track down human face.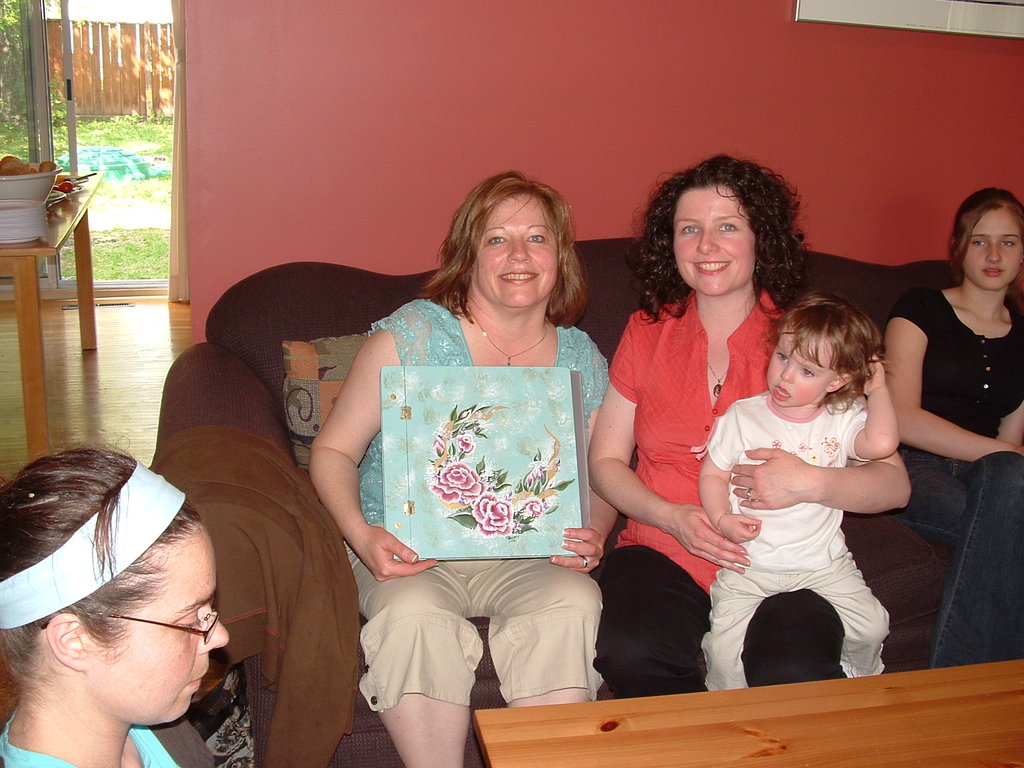
Tracked to x1=472, y1=192, x2=558, y2=309.
